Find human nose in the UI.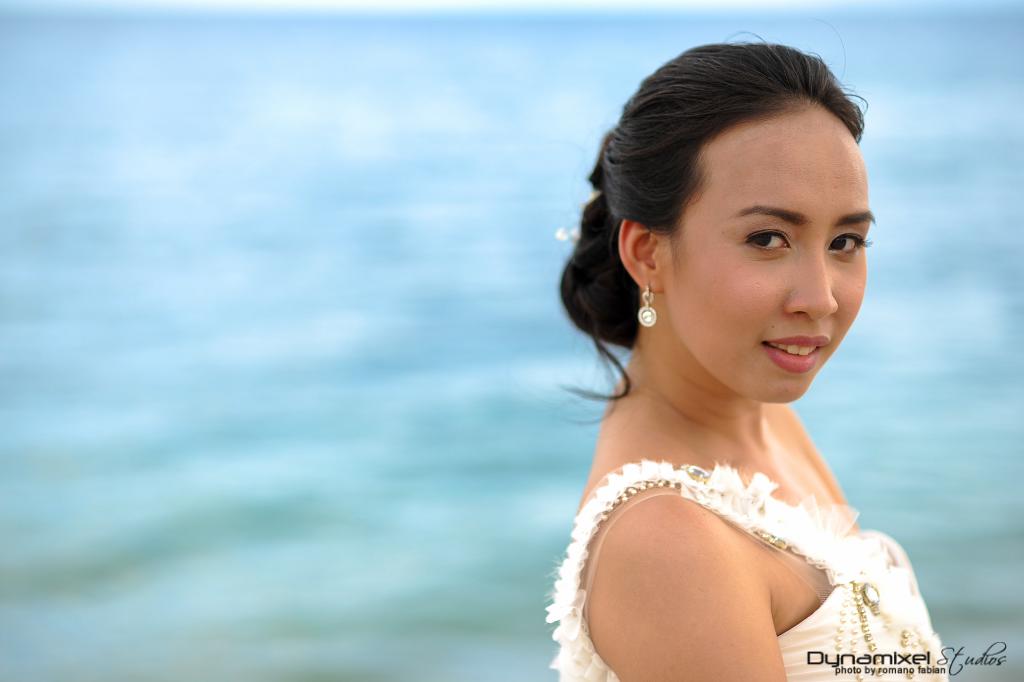
UI element at [779, 243, 836, 321].
